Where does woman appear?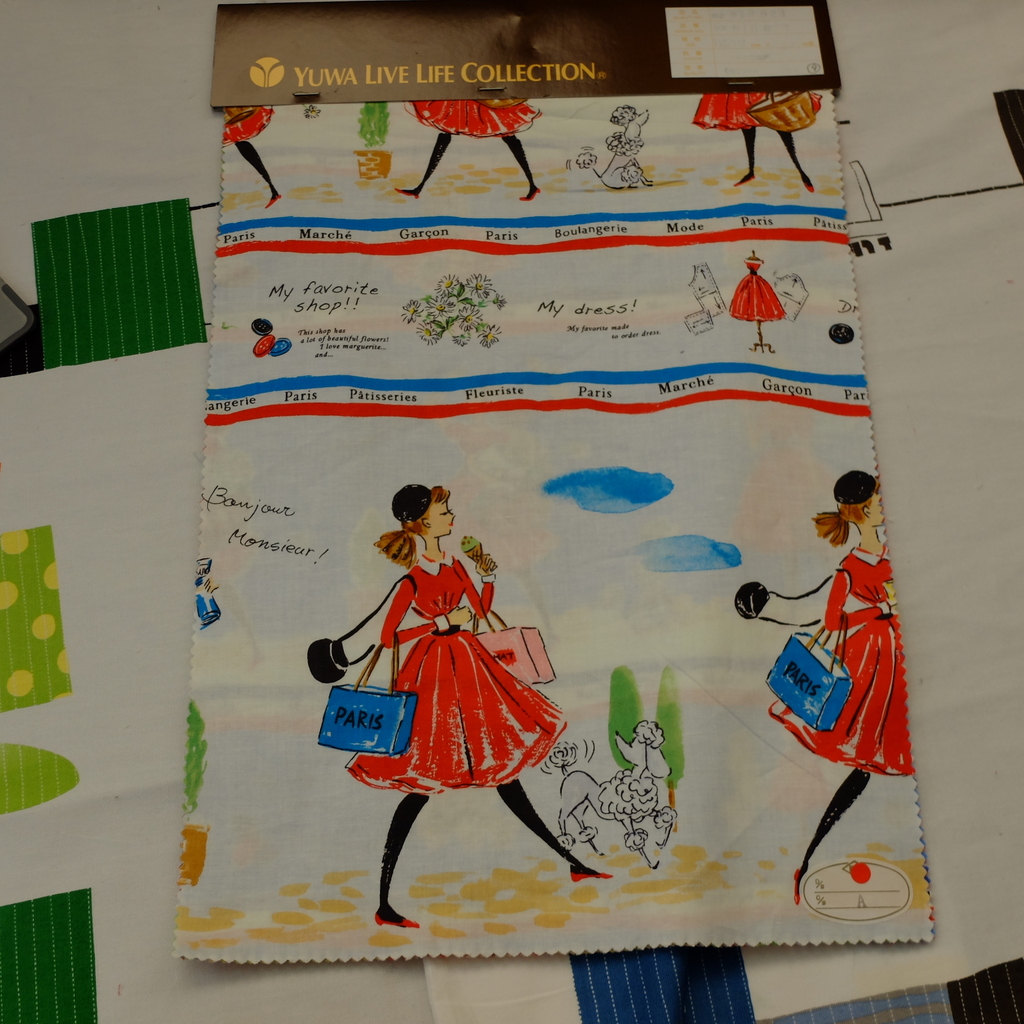
Appears at 762,478,921,912.
